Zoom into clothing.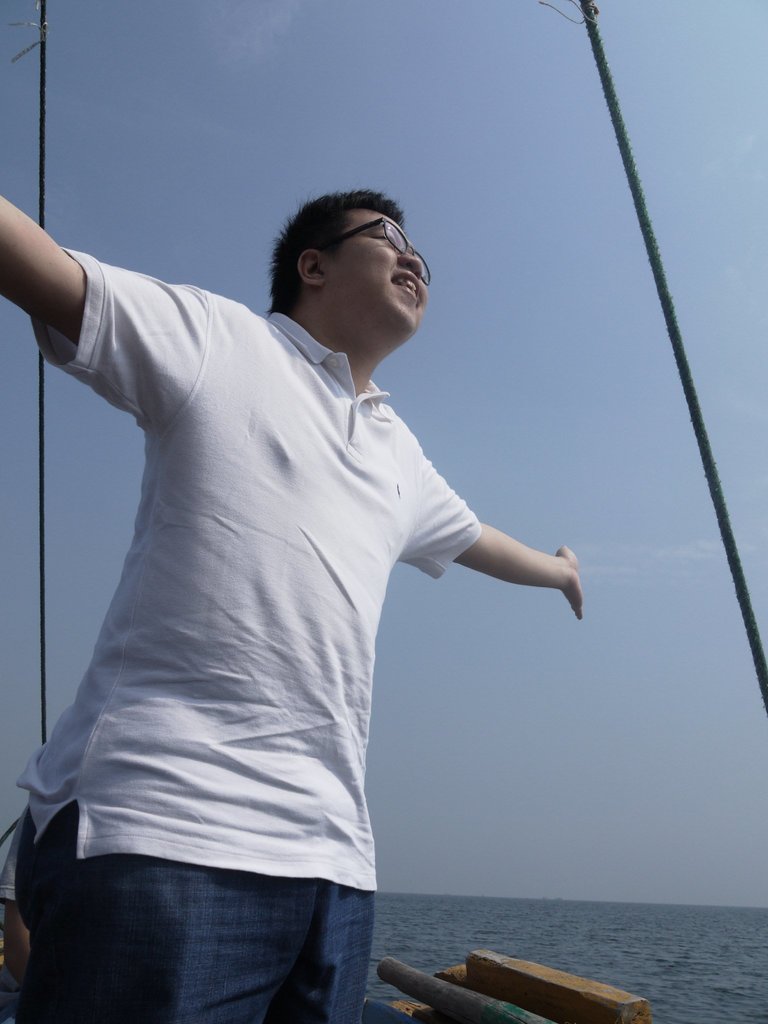
Zoom target: (x1=24, y1=283, x2=487, y2=1023).
